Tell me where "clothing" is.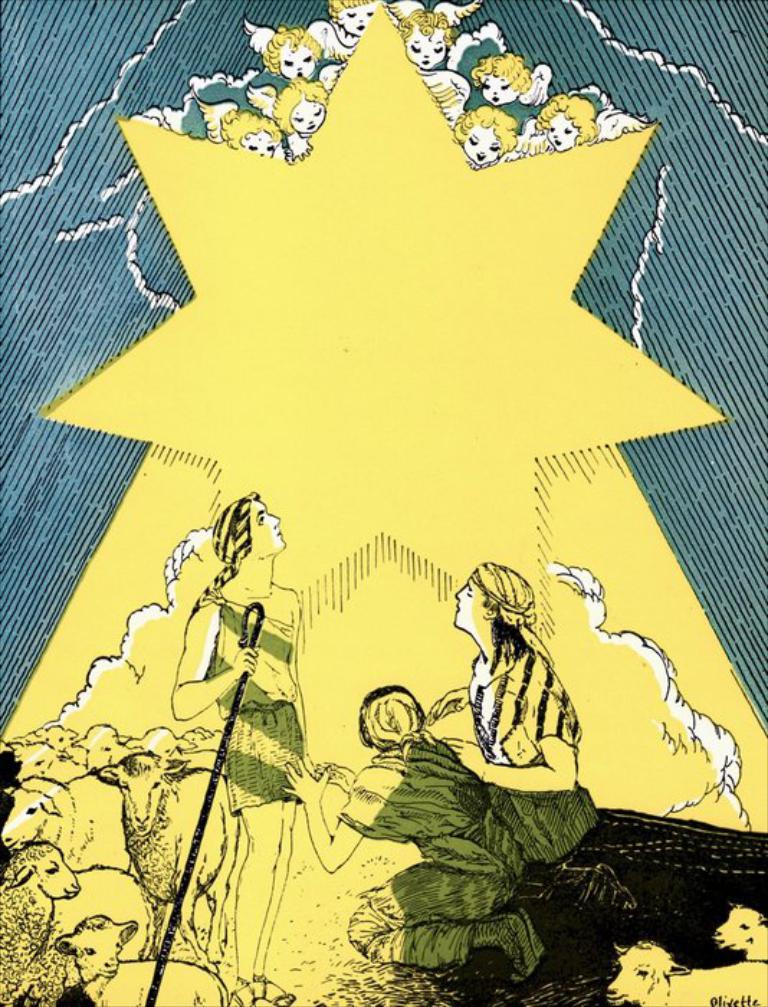
"clothing" is at BBox(186, 583, 299, 817).
